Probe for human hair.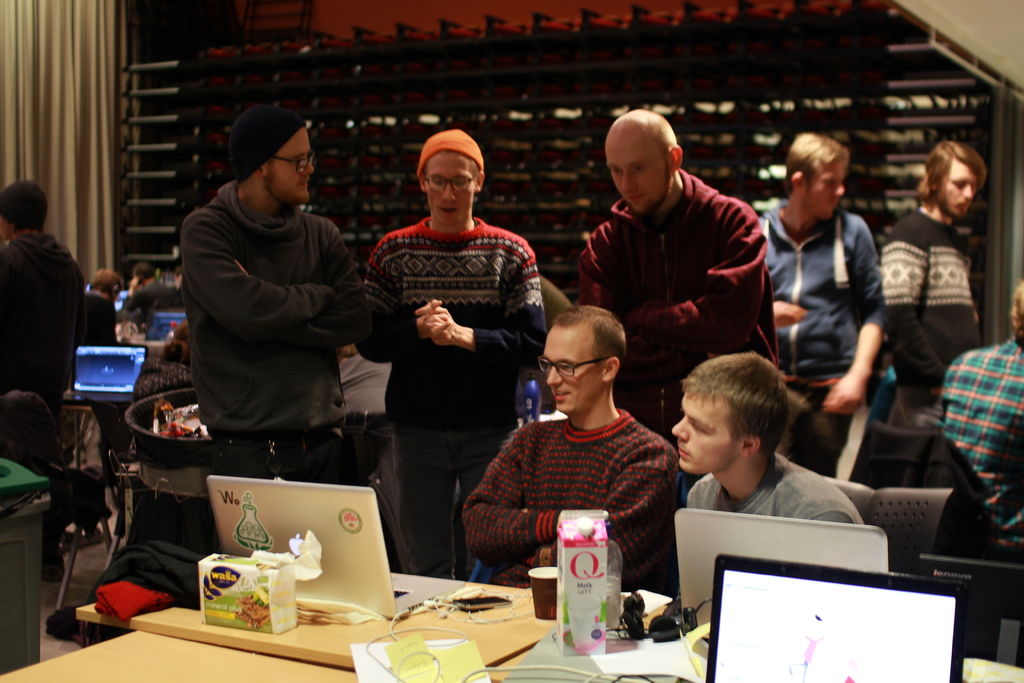
Probe result: left=785, top=131, right=847, bottom=184.
